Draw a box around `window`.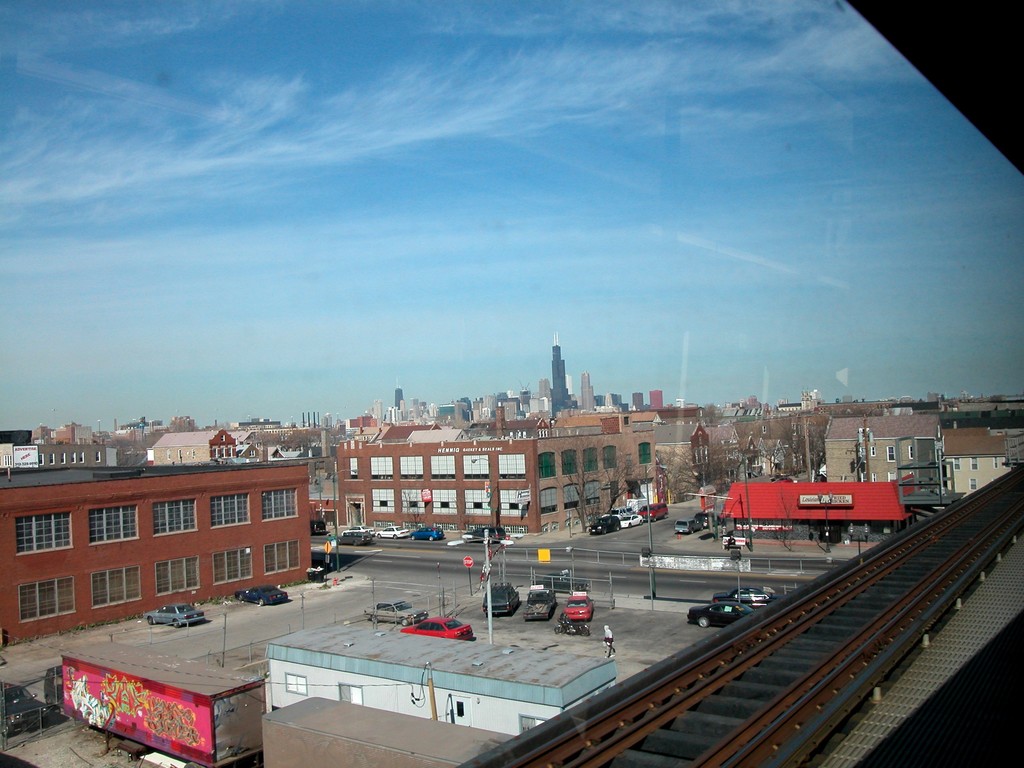
detection(348, 460, 356, 479).
